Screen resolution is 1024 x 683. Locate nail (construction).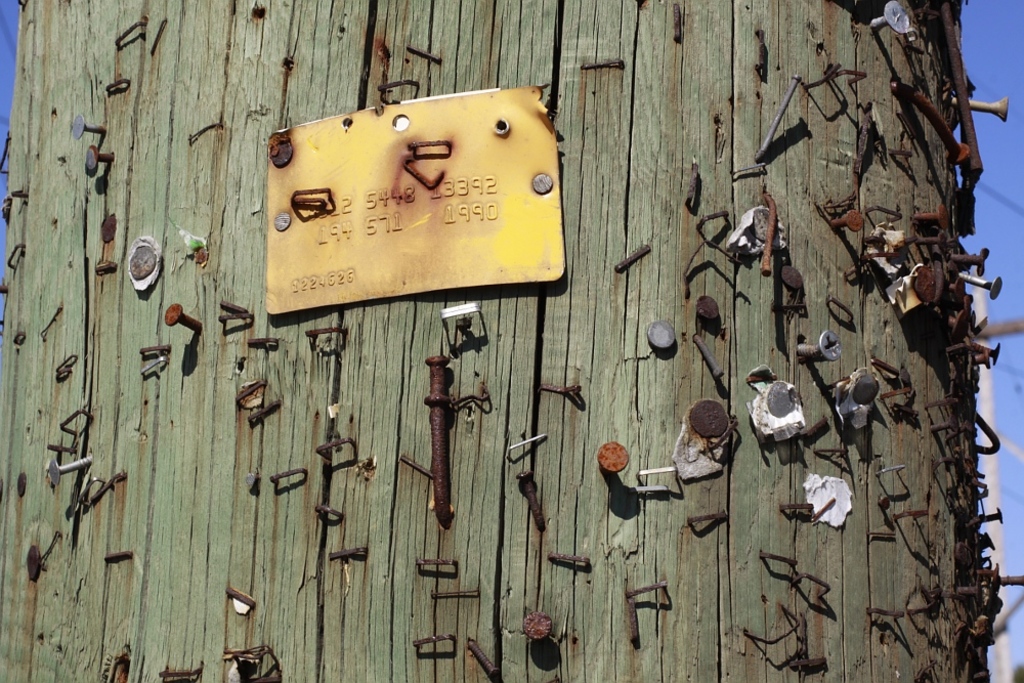
[804, 327, 844, 365].
